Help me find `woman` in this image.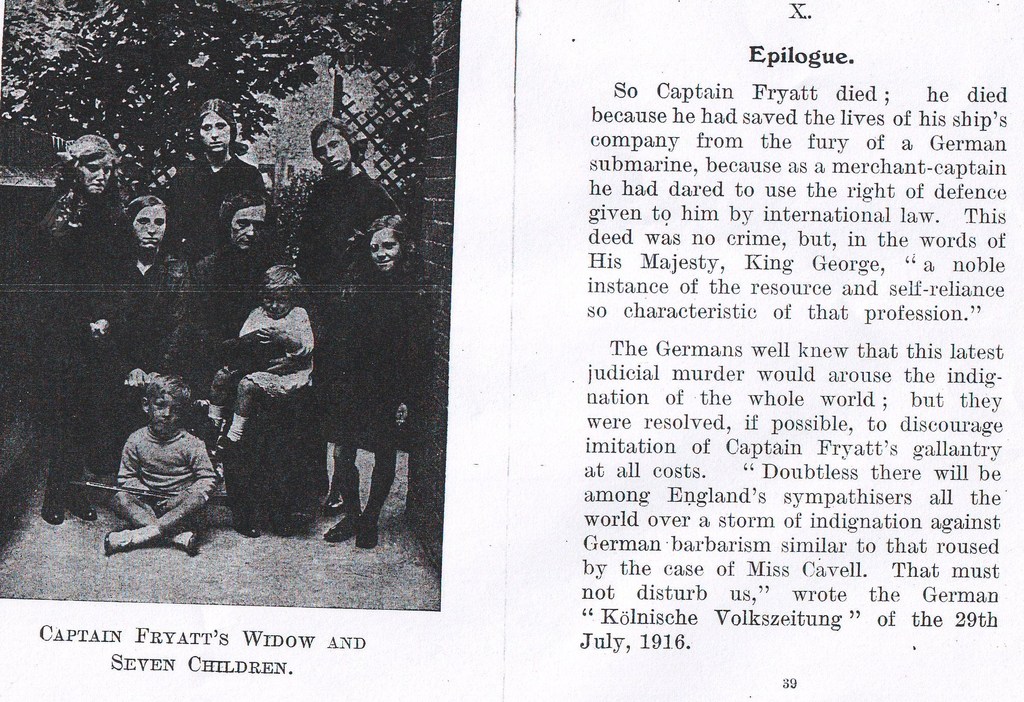
Found it: [299,120,395,478].
